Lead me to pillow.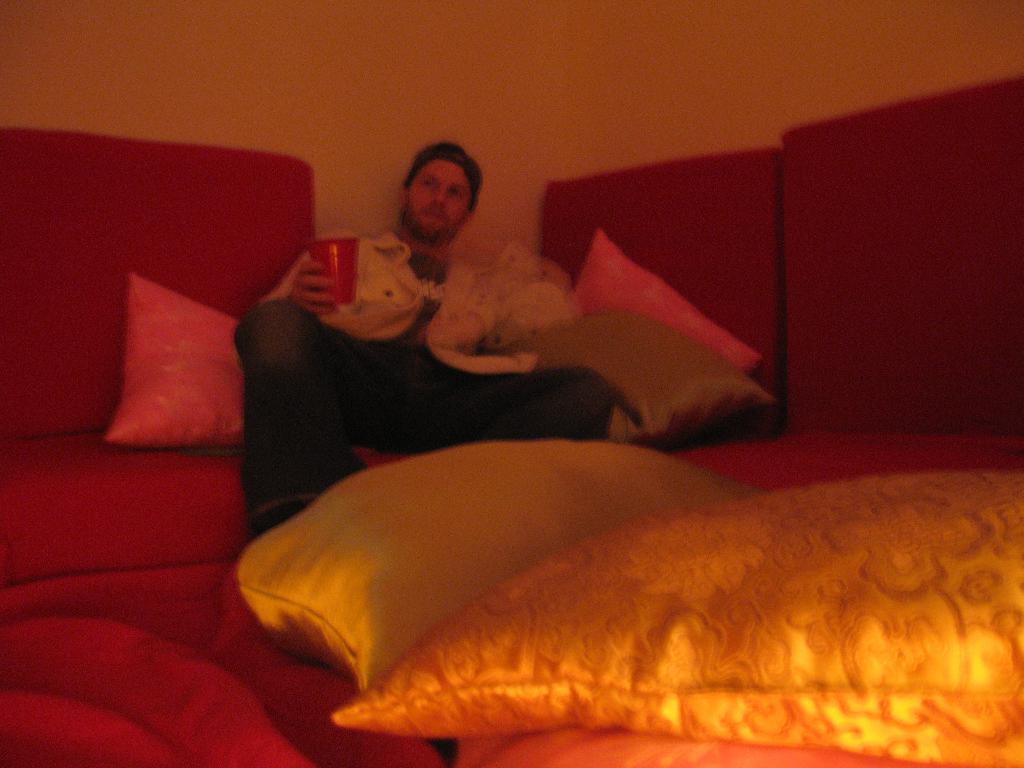
Lead to bbox(478, 307, 769, 444).
